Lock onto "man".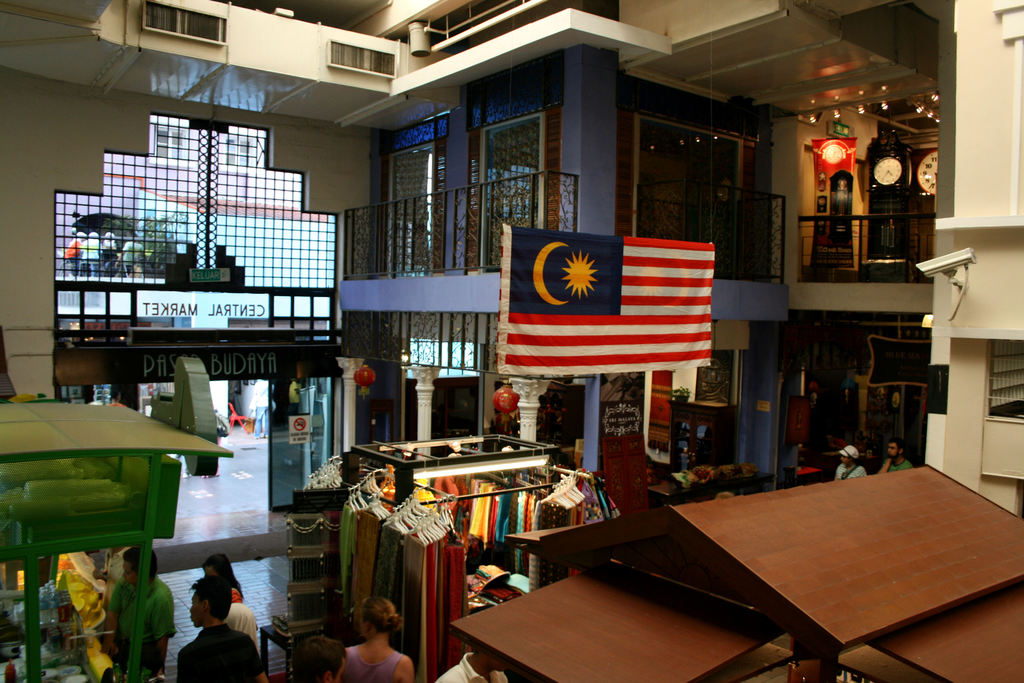
Locked: select_region(433, 649, 507, 682).
